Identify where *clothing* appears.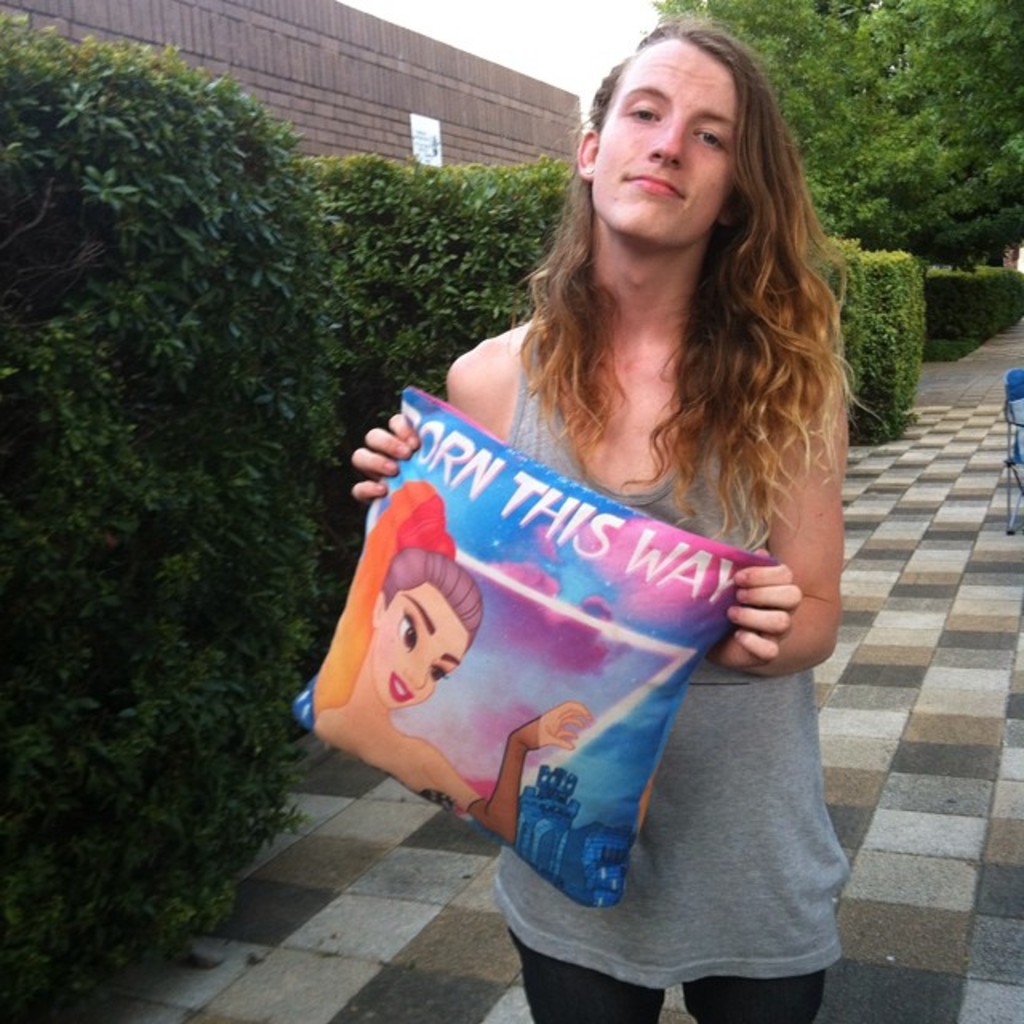
Appears at (x1=357, y1=272, x2=902, y2=934).
